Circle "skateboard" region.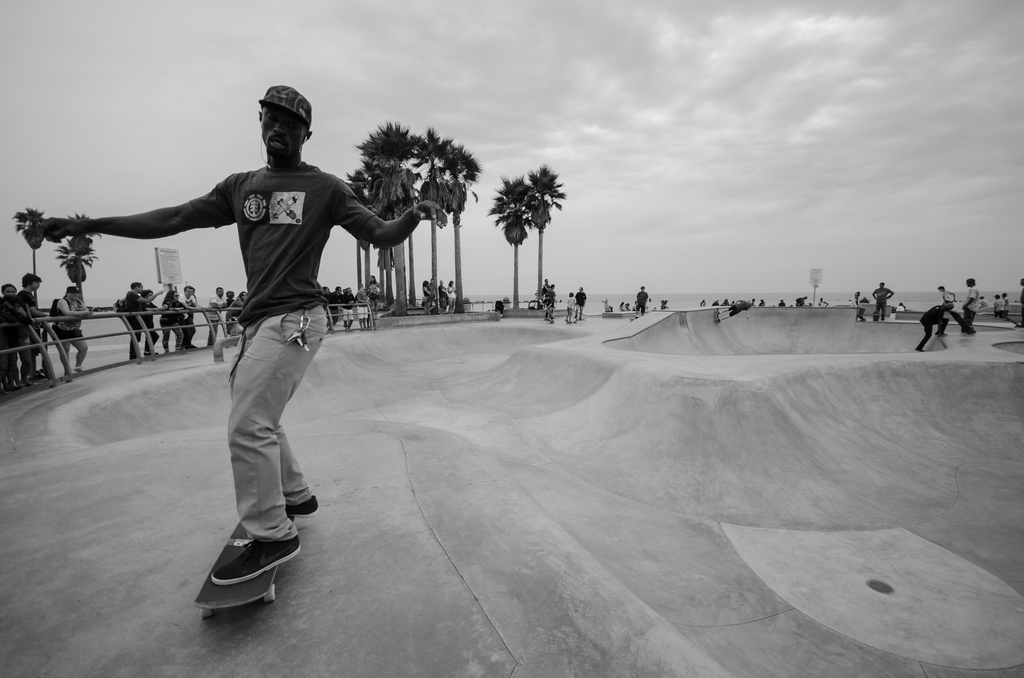
Region: {"left": 874, "top": 311, "right": 879, "bottom": 324}.
